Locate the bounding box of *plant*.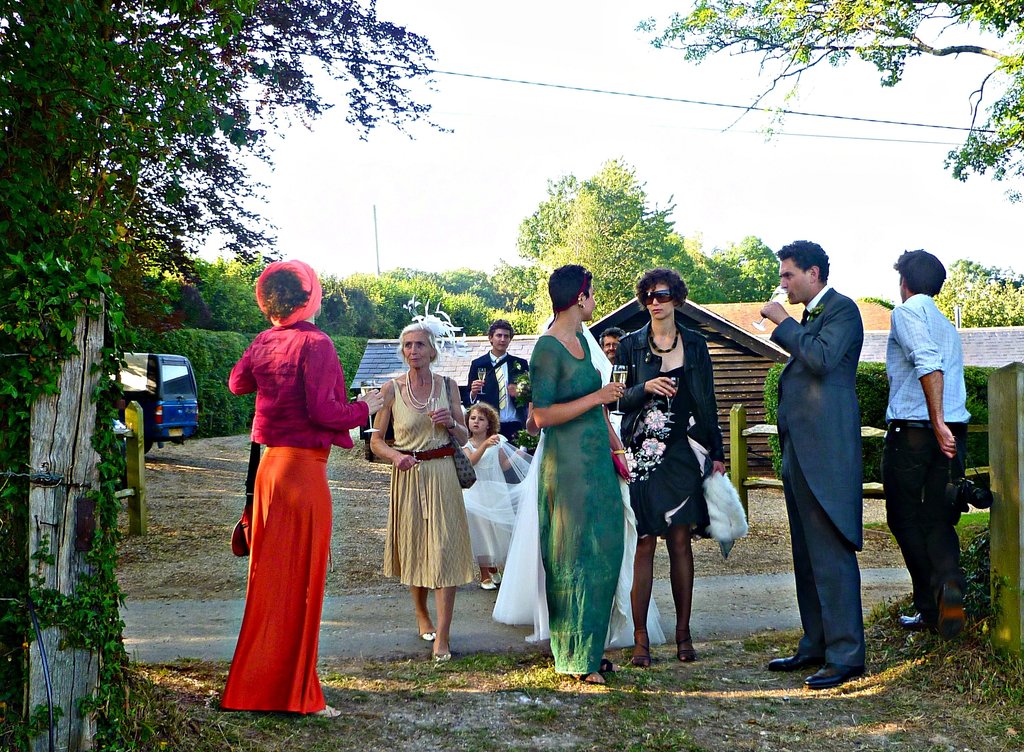
Bounding box: [x1=777, y1=729, x2=812, y2=745].
